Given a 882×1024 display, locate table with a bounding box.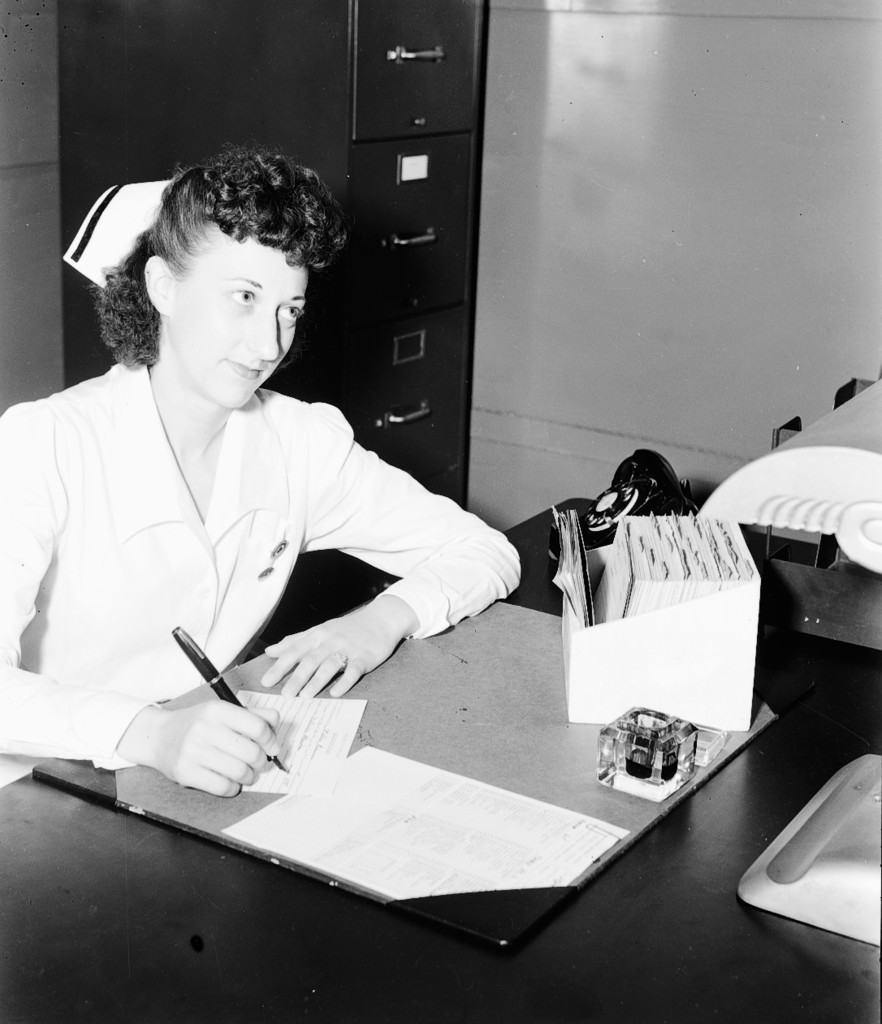
Located: x1=0 y1=490 x2=881 y2=1023.
